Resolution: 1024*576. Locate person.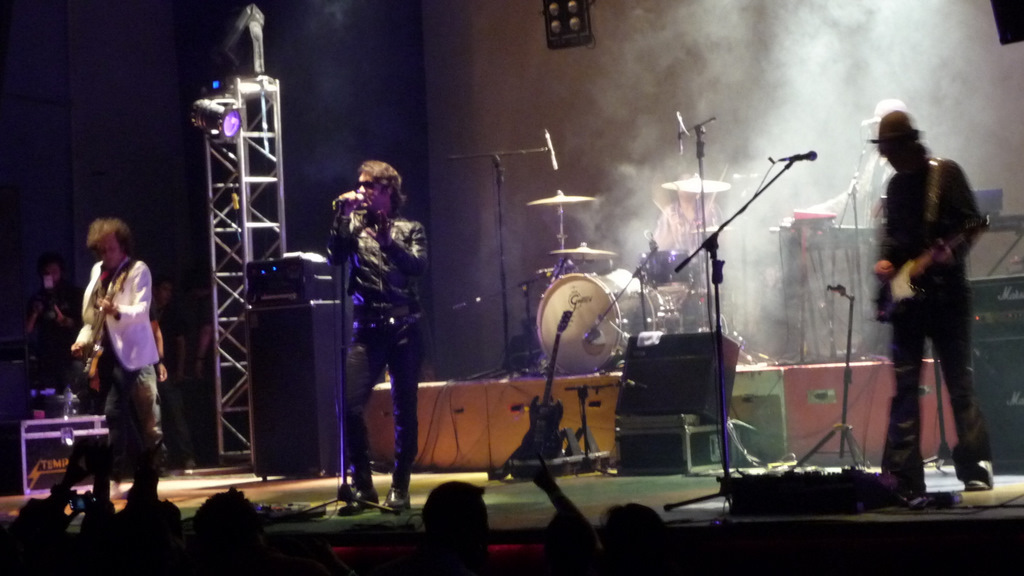
x1=324 y1=161 x2=436 y2=515.
